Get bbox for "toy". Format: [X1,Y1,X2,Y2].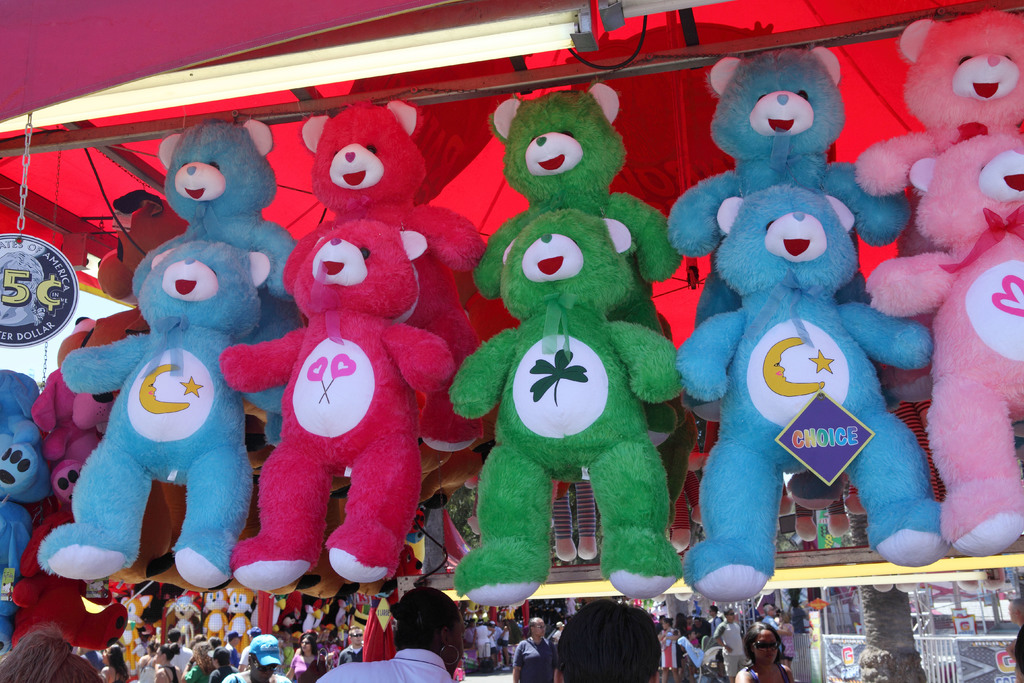
[445,211,689,609].
